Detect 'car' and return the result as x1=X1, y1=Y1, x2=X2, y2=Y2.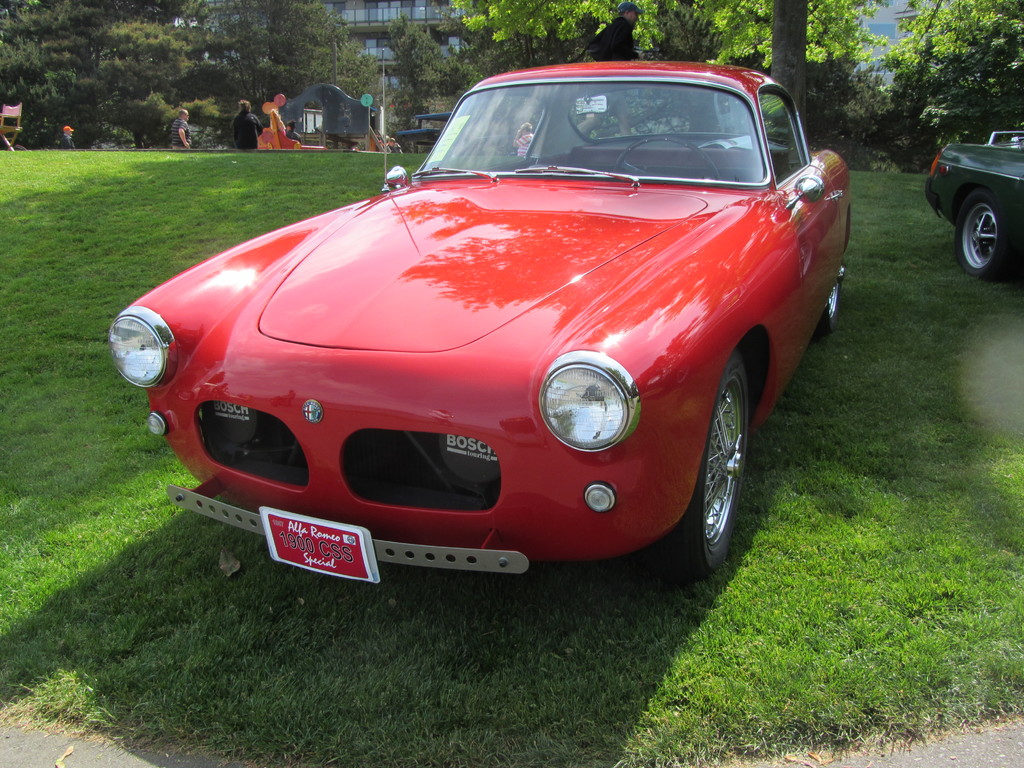
x1=138, y1=67, x2=835, y2=601.
